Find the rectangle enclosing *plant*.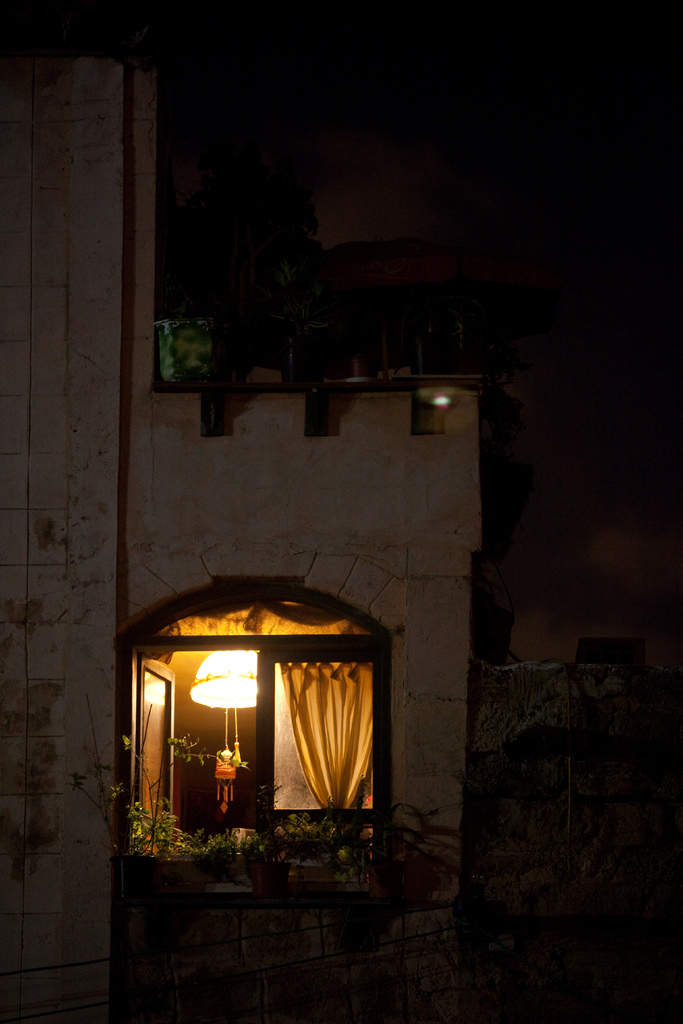
bbox=(276, 809, 370, 875).
